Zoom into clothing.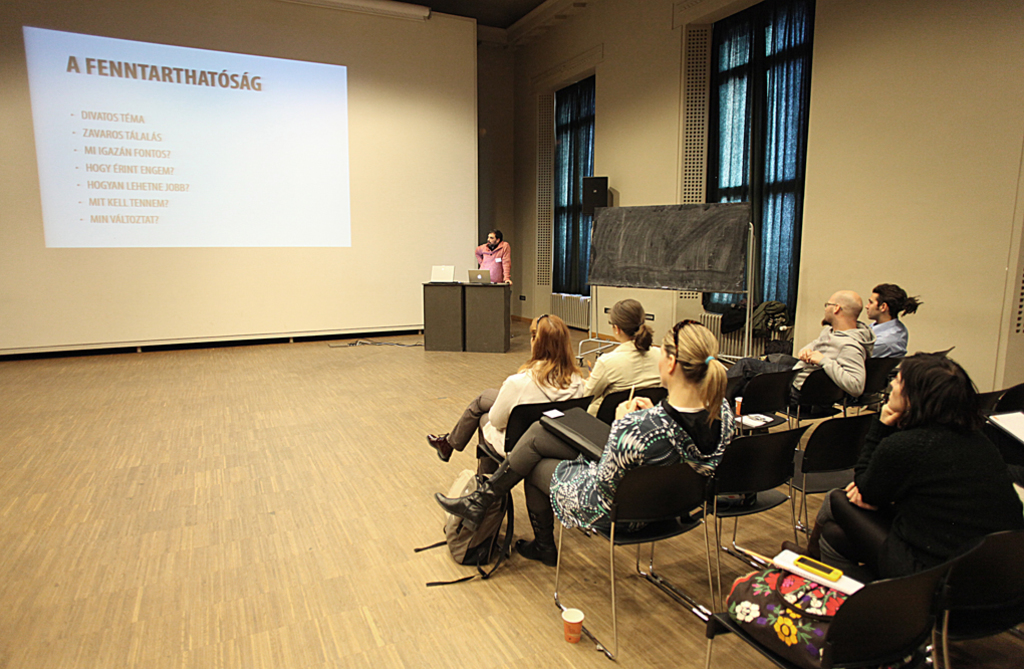
Zoom target: <box>827,378,1004,625</box>.
